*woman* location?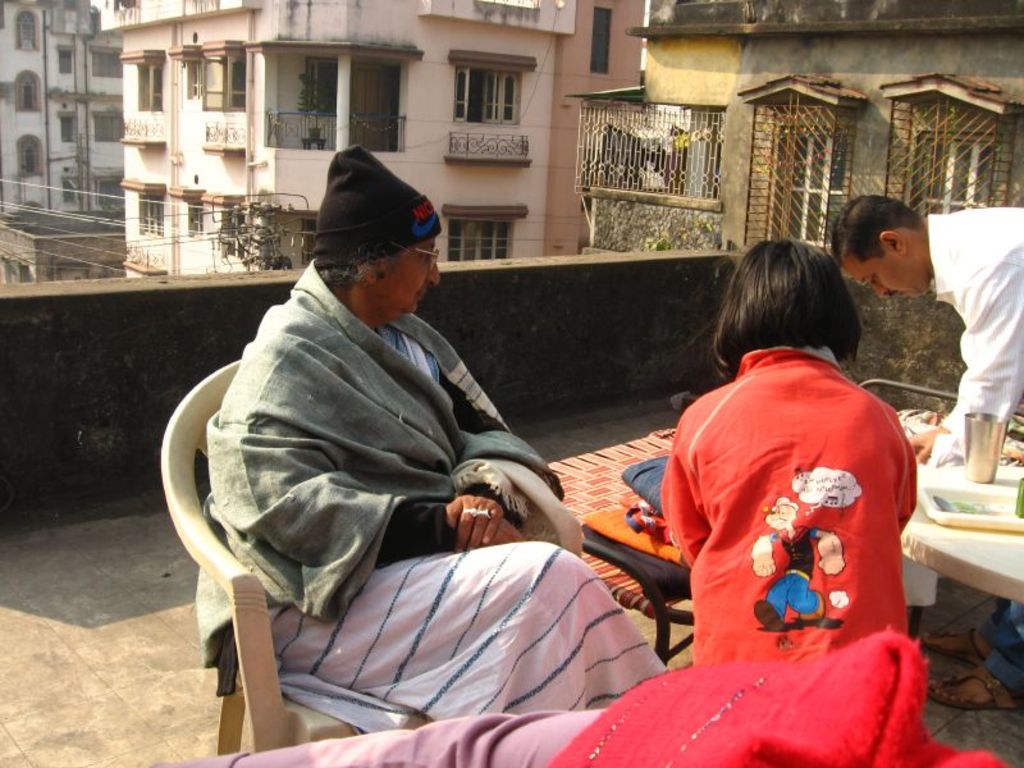
Rect(192, 140, 667, 733)
